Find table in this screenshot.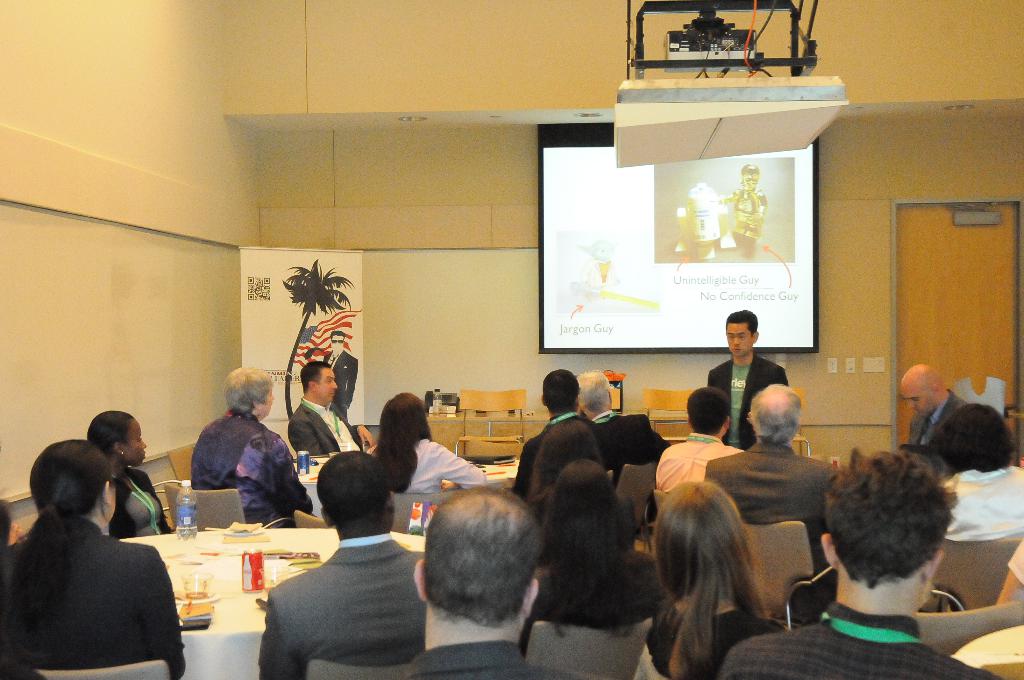
The bounding box for table is [950,623,1023,679].
